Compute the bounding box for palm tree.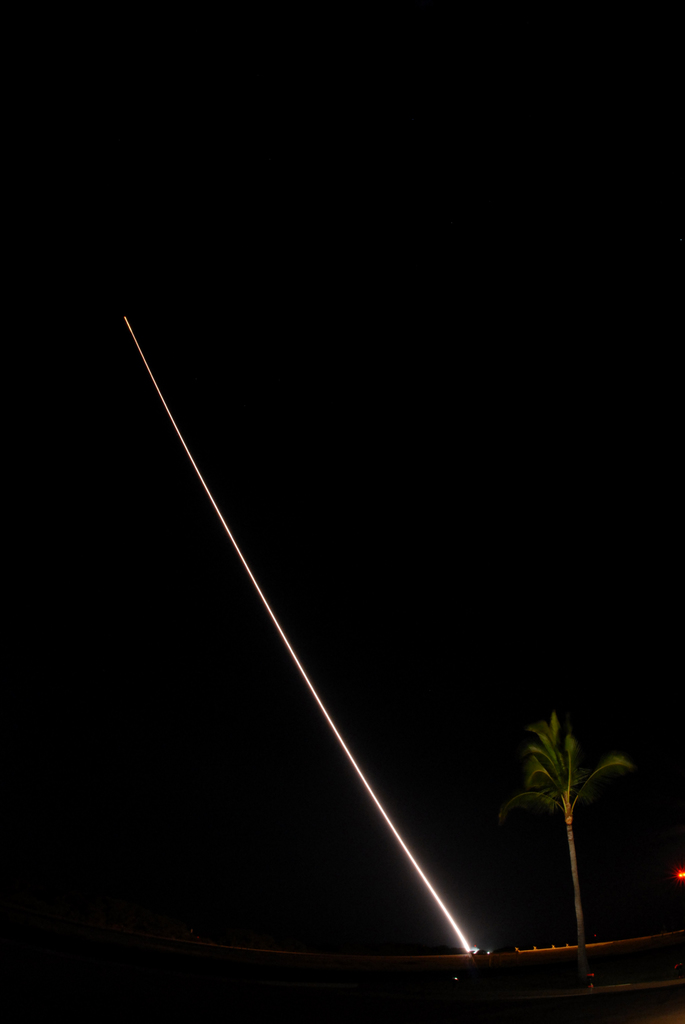
box=[503, 707, 627, 954].
